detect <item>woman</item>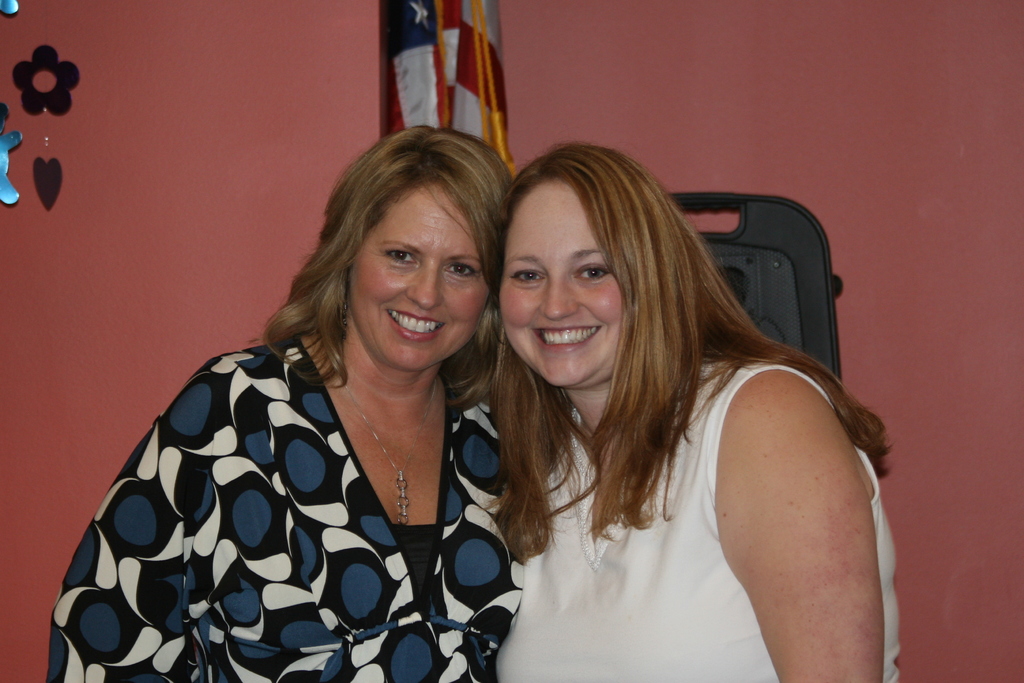
box=[442, 132, 908, 682]
